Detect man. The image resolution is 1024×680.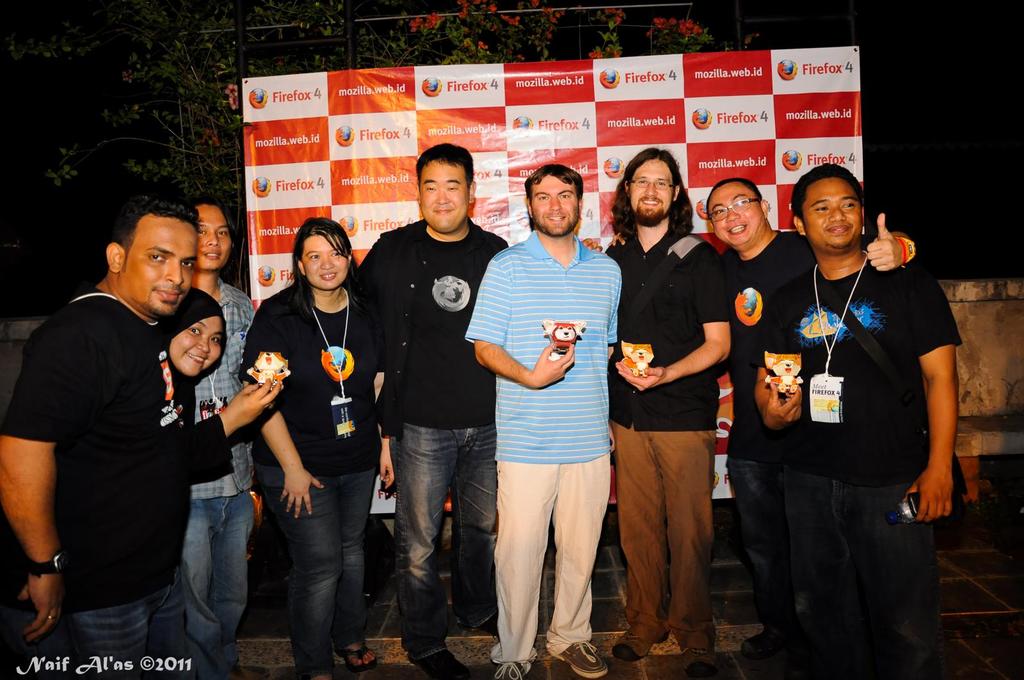
l=467, t=155, r=618, b=679.
